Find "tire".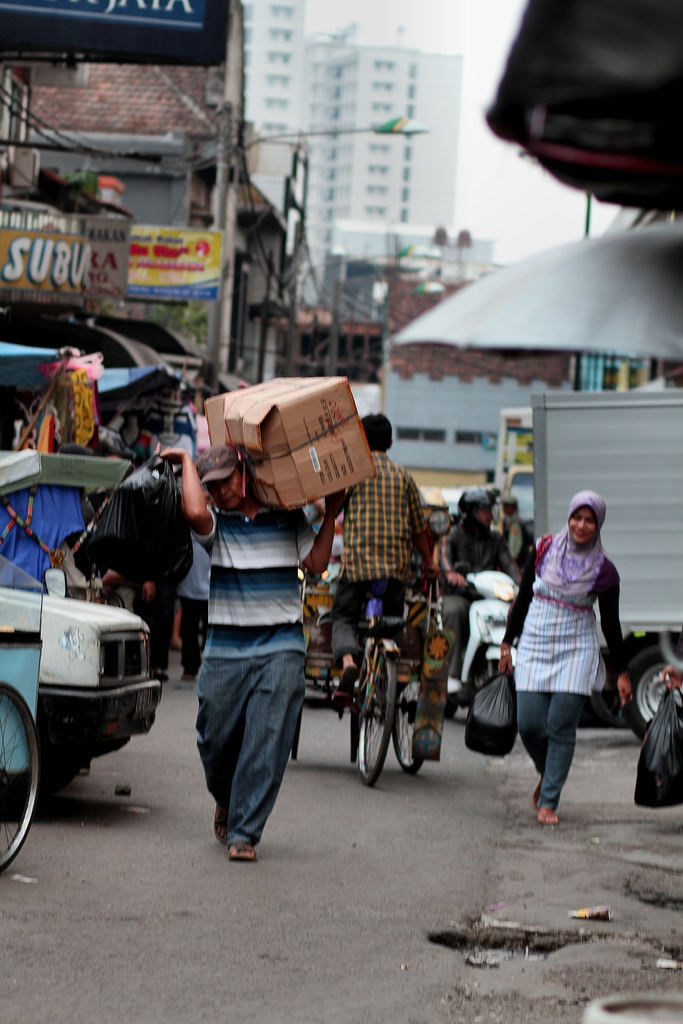
(left=0, top=680, right=40, bottom=867).
